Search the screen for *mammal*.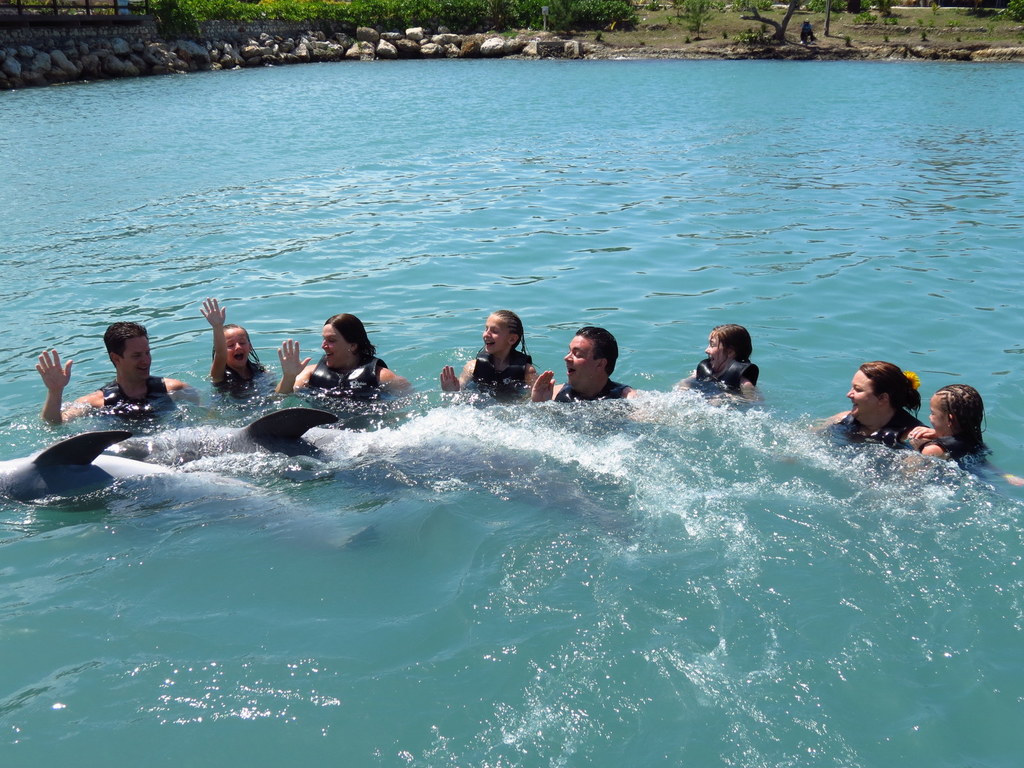
Found at bbox(435, 310, 532, 401).
